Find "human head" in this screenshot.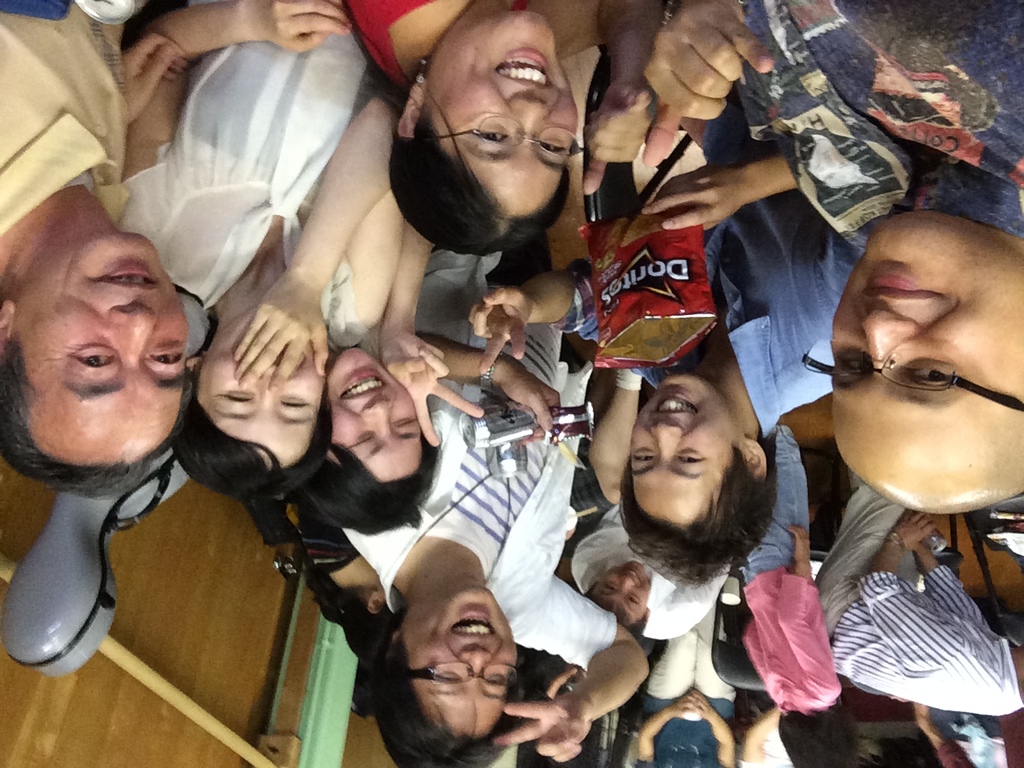
The bounding box for "human head" is 367:586:518:767.
